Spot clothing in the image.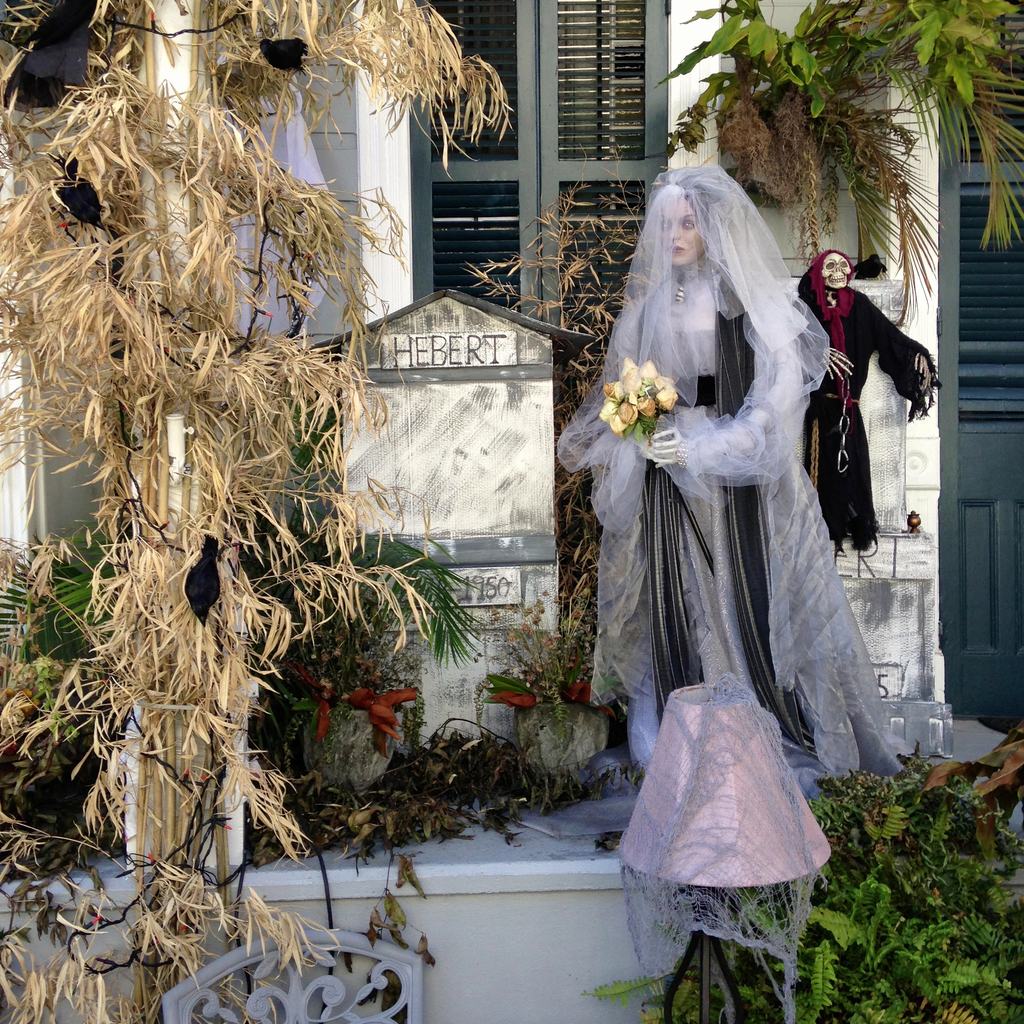
clothing found at box=[586, 195, 922, 877].
